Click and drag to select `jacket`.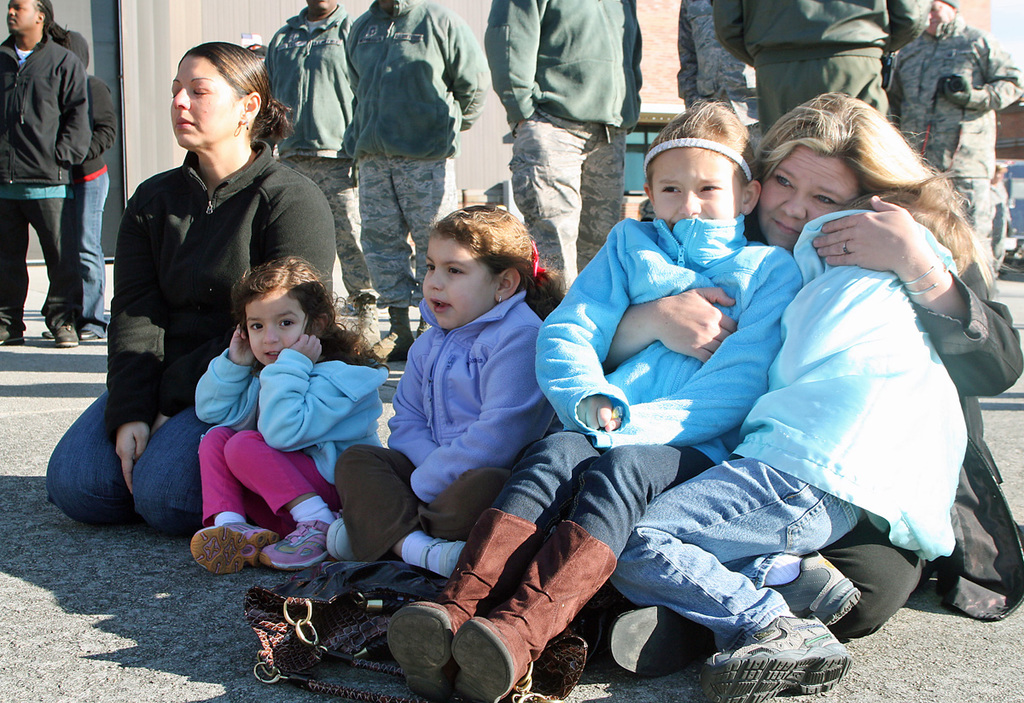
Selection: rect(0, 41, 95, 183).
